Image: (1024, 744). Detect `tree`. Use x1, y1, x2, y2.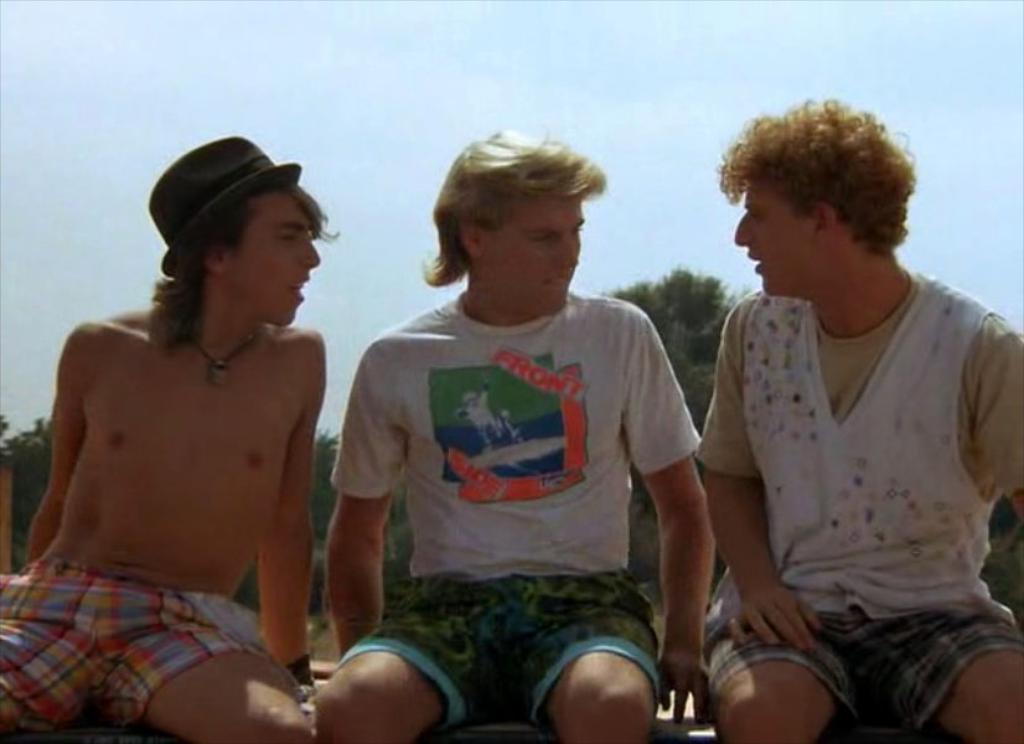
310, 427, 415, 591.
